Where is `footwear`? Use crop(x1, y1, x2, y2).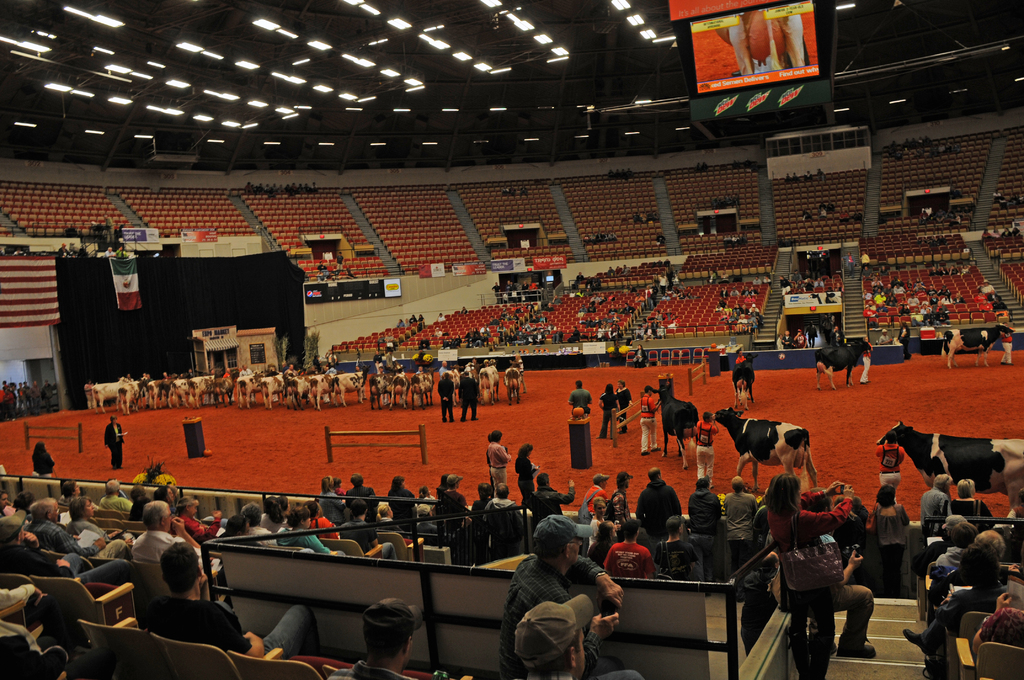
crop(652, 448, 661, 452).
